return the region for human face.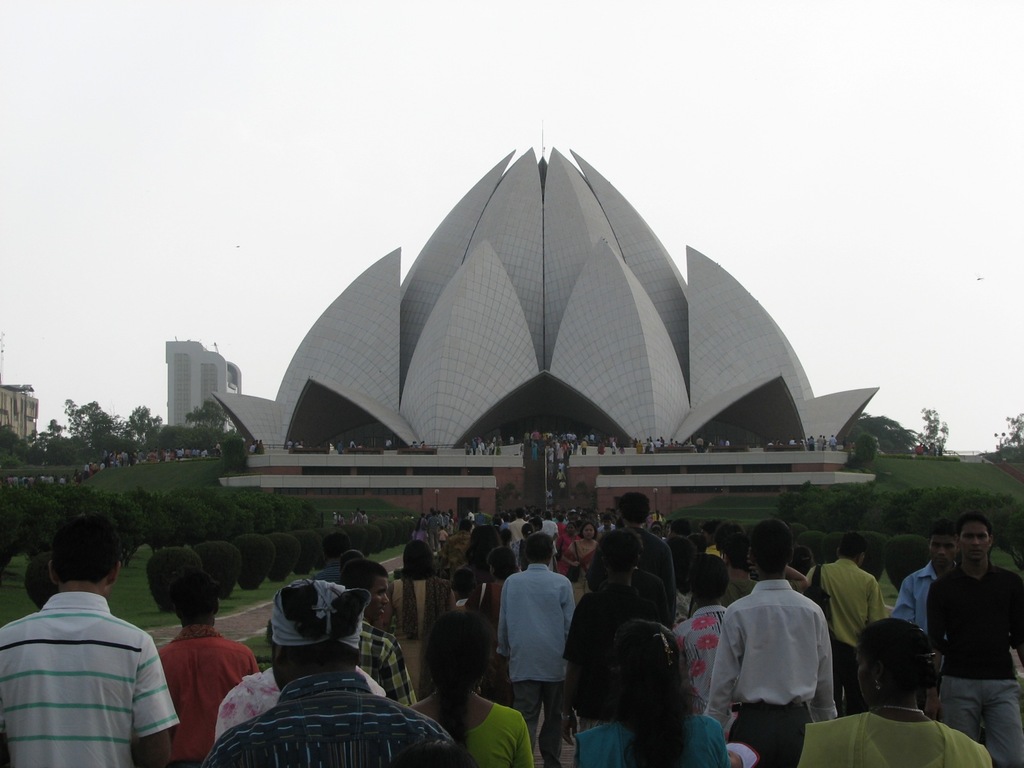
locate(367, 573, 387, 619).
